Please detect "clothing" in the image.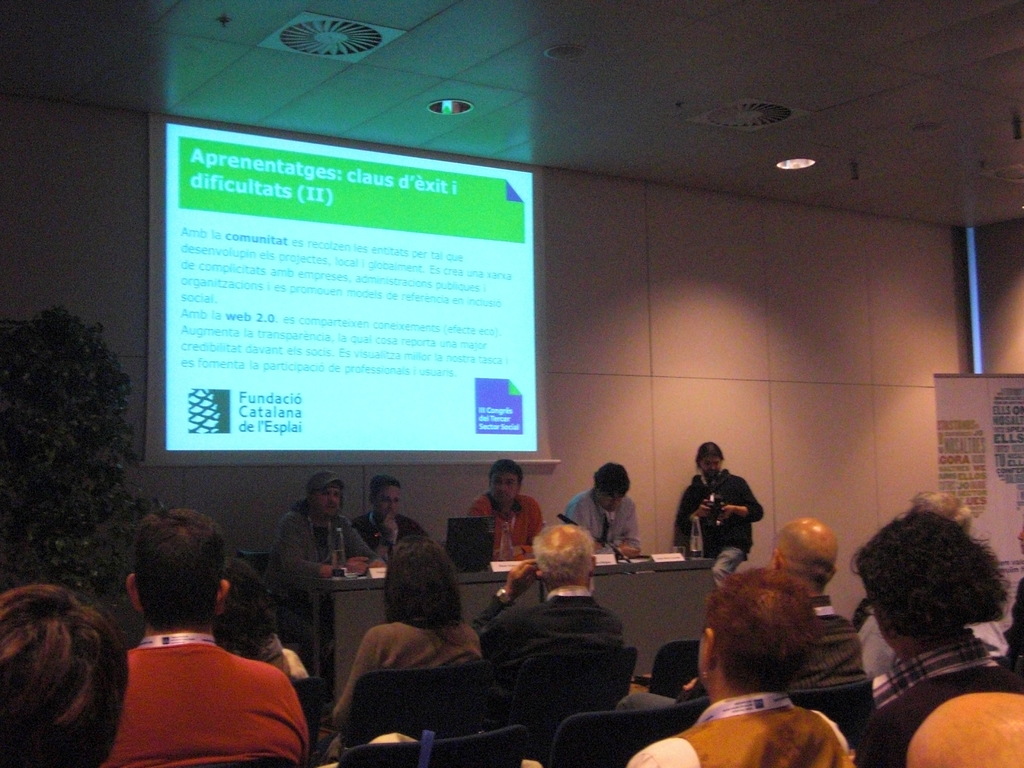
locate(640, 689, 863, 767).
